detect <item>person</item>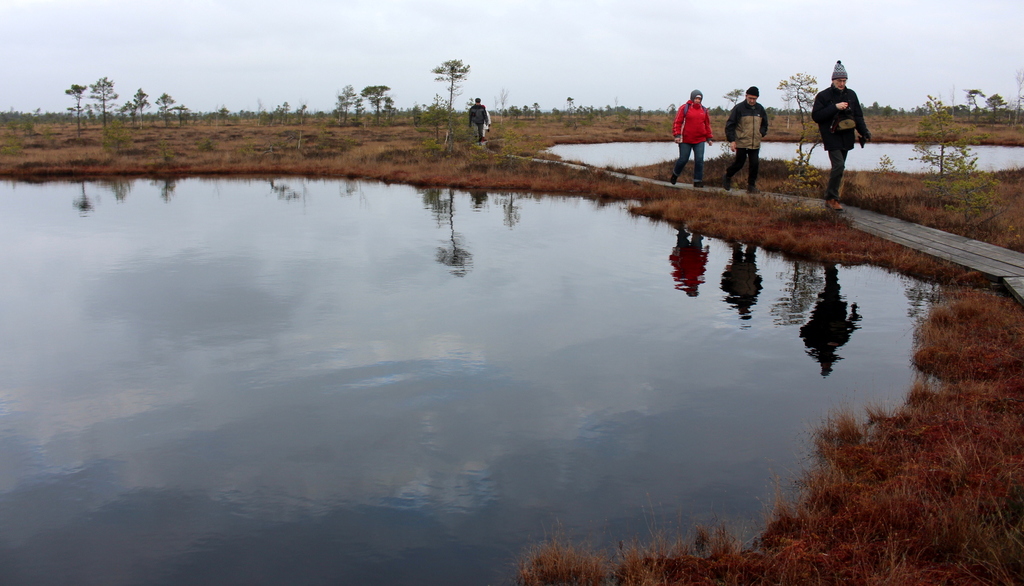
box(468, 98, 492, 149)
